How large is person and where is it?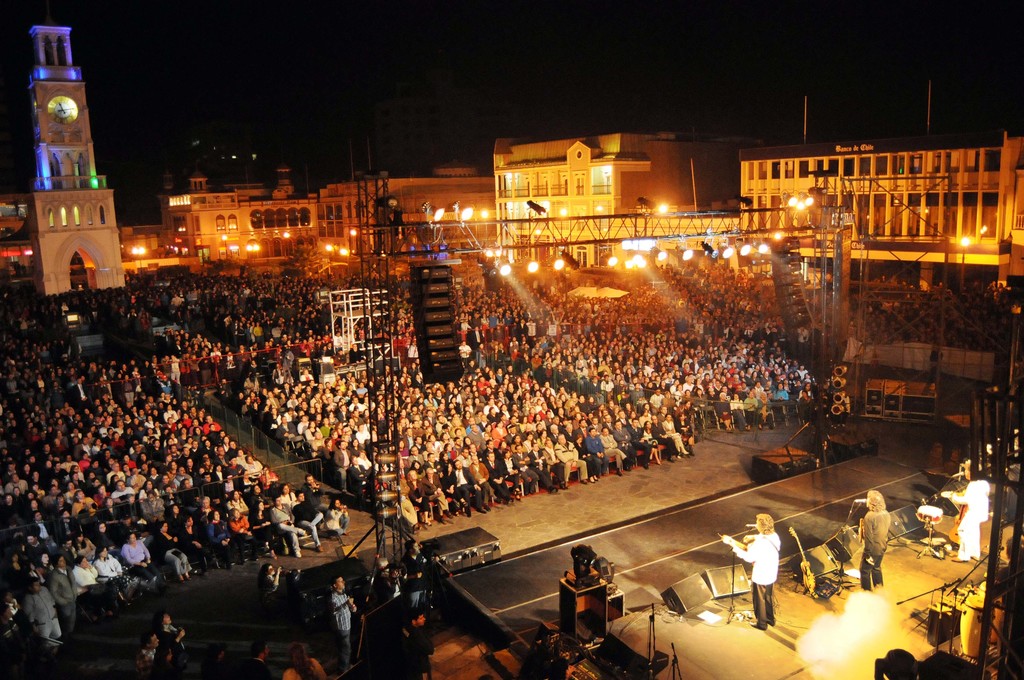
Bounding box: BBox(156, 613, 189, 676).
